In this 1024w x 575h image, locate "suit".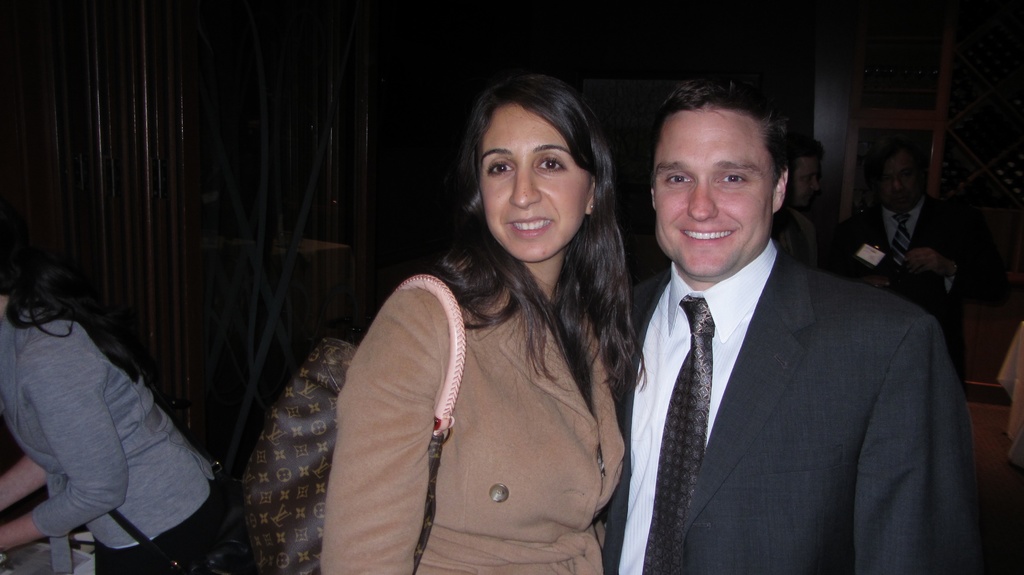
Bounding box: 839 202 977 323.
